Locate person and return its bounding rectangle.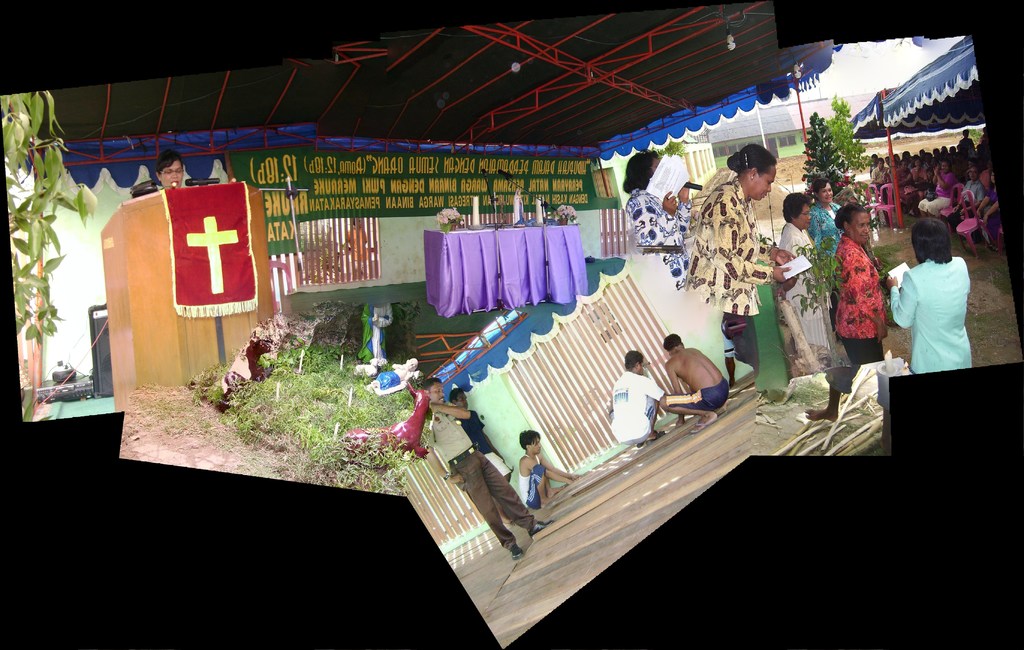
421, 377, 560, 563.
